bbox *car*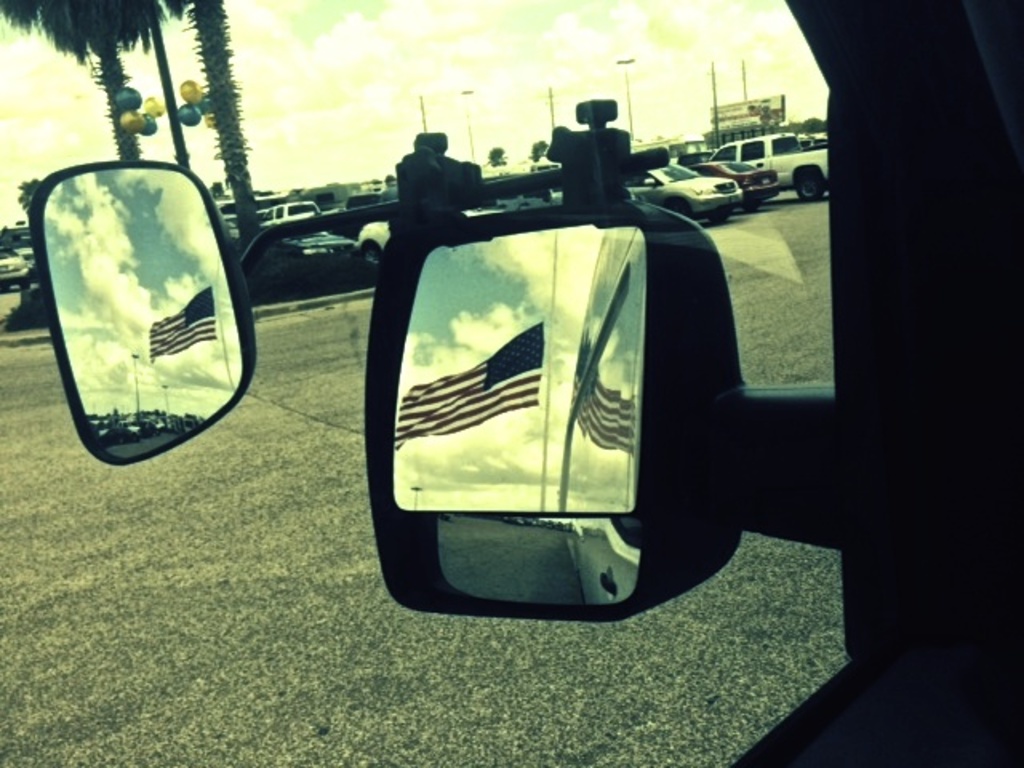
left=286, top=235, right=357, bottom=254
